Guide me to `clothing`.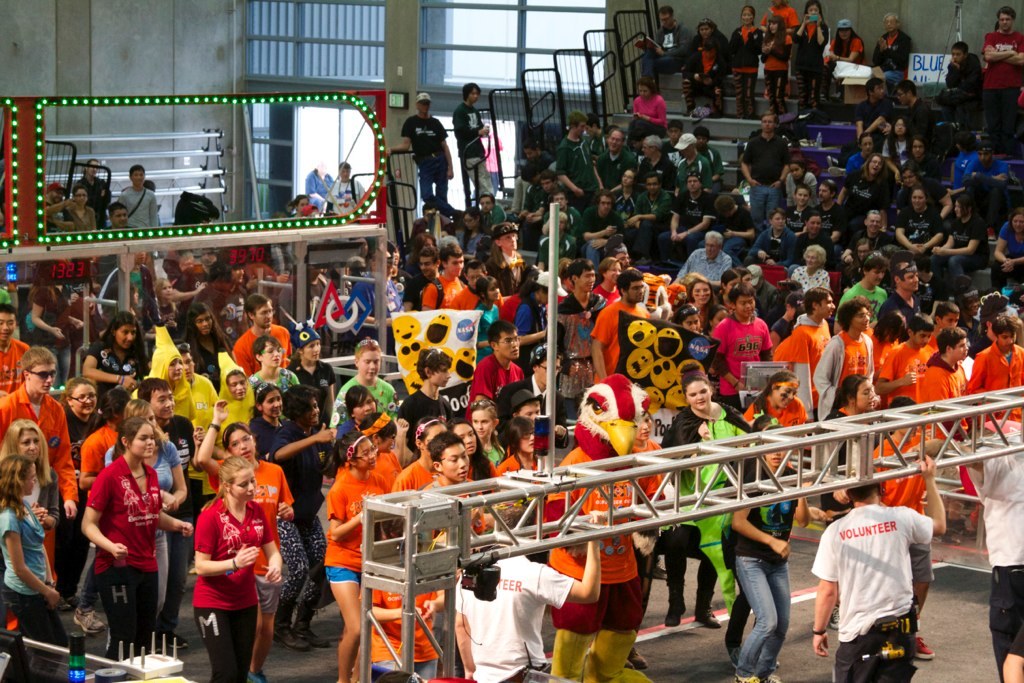
Guidance: 896/204/949/268.
